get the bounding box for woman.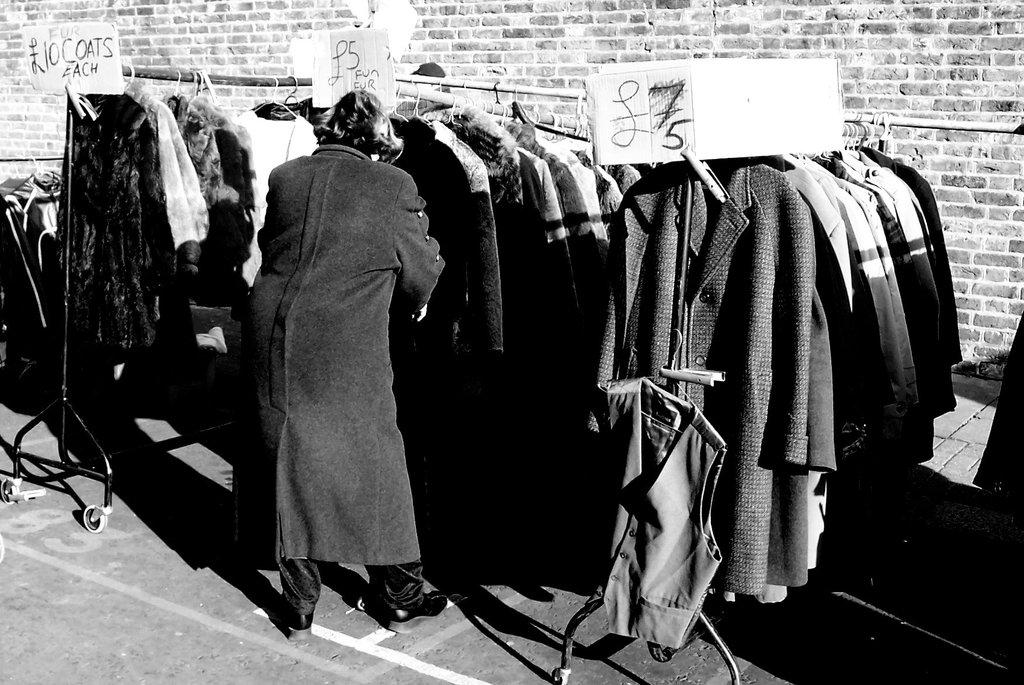
left=241, top=83, right=511, bottom=650.
